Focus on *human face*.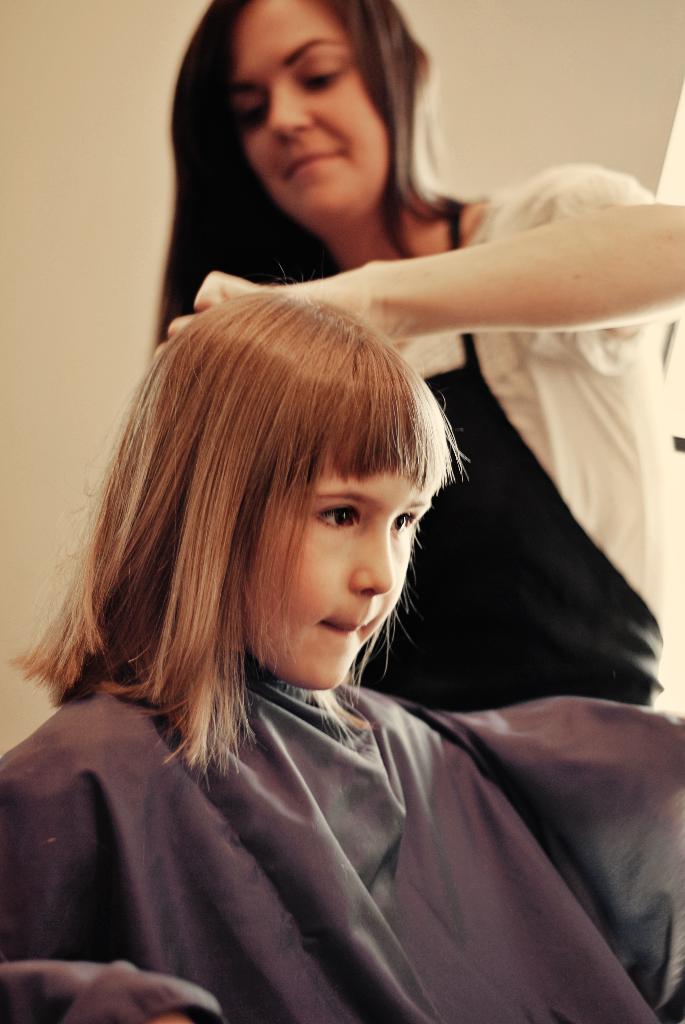
Focused at (227, 0, 393, 234).
